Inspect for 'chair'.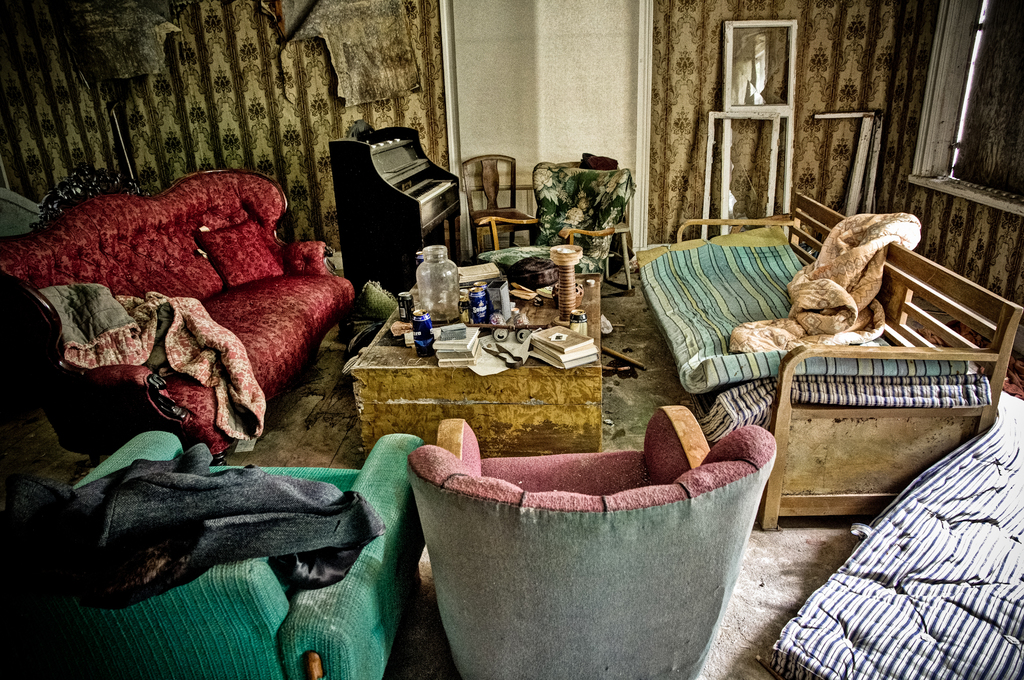
Inspection: Rect(404, 425, 798, 679).
